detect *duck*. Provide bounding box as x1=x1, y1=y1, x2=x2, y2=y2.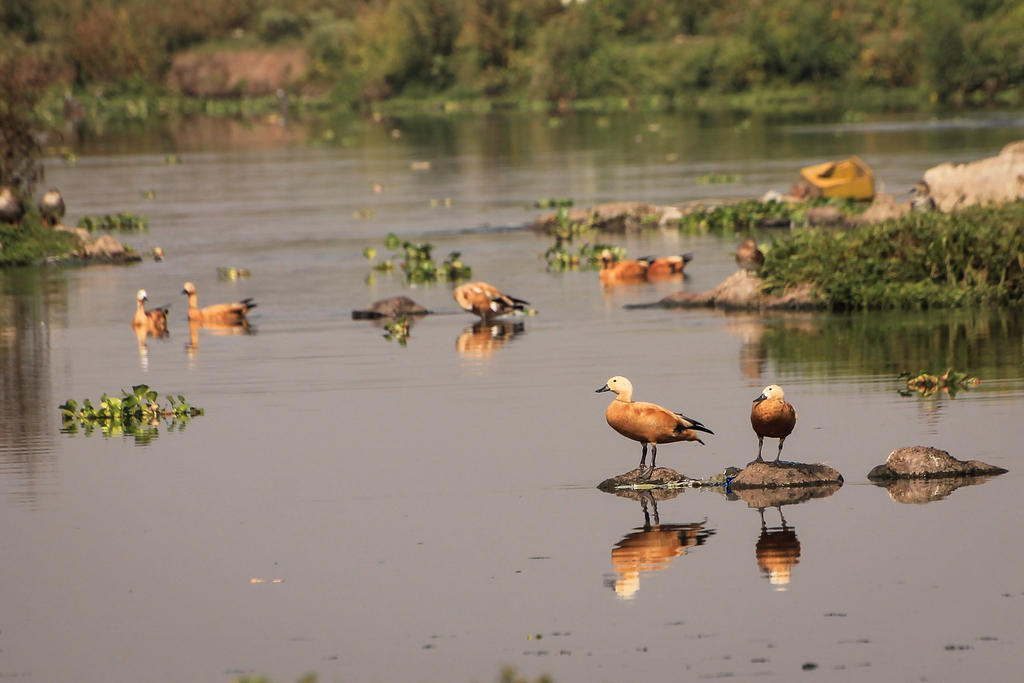
x1=740, y1=239, x2=769, y2=270.
